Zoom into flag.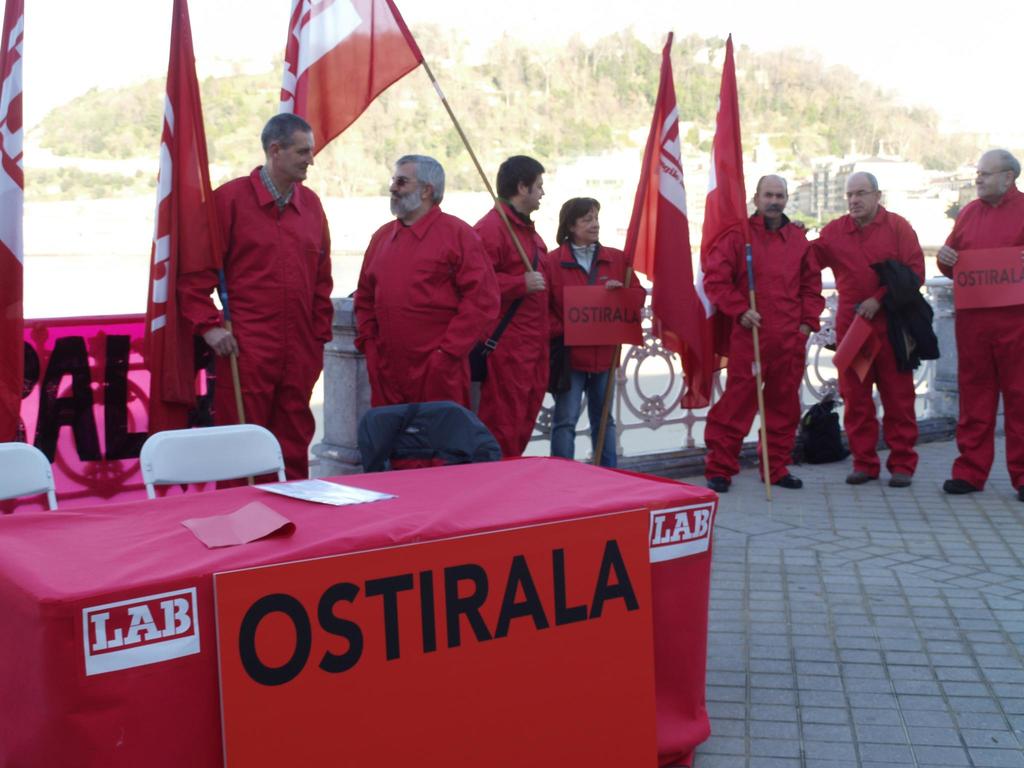
Zoom target: 0/0/37/483.
